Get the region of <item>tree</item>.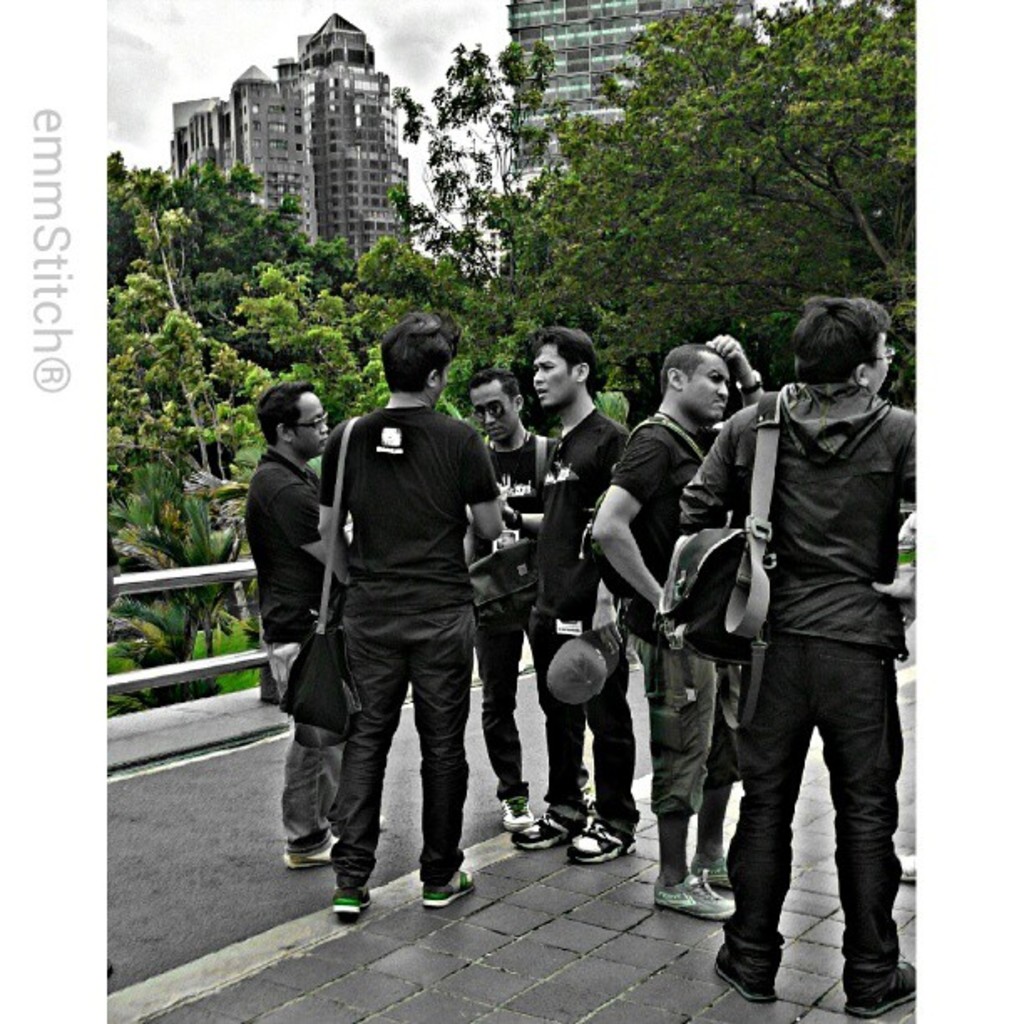
<box>480,44,954,345</box>.
